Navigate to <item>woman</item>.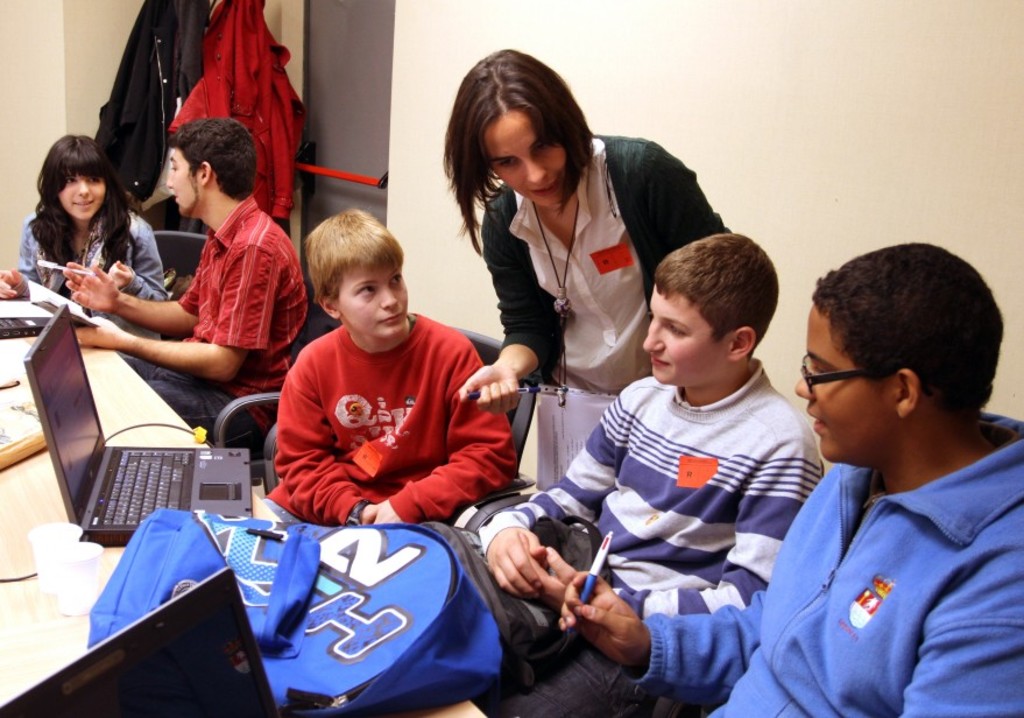
Navigation target: l=438, t=48, r=730, b=414.
